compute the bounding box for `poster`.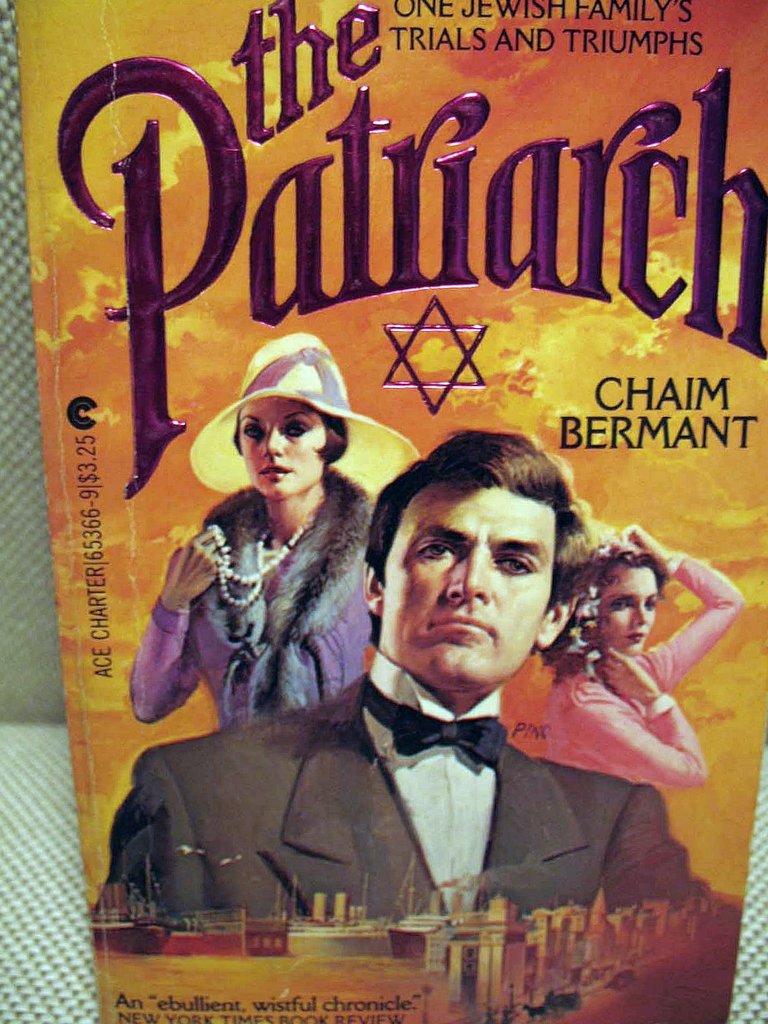
(left=9, top=0, right=765, bottom=1023).
